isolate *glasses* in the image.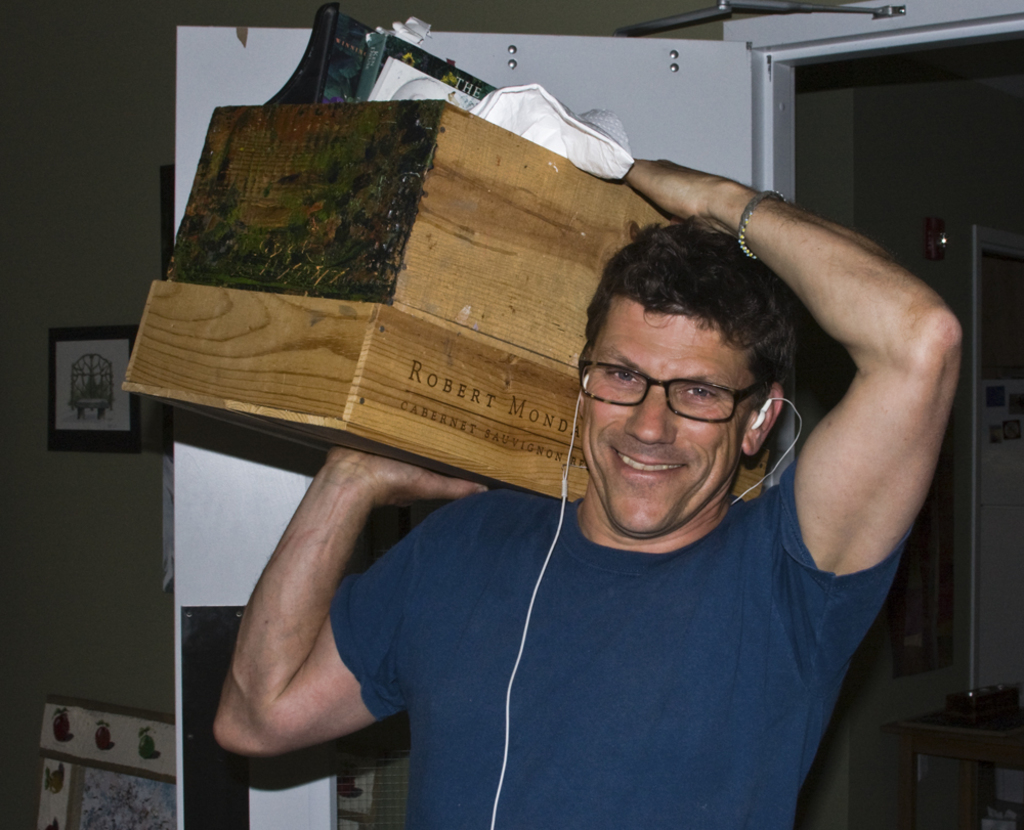
Isolated region: bbox=(577, 342, 766, 423).
